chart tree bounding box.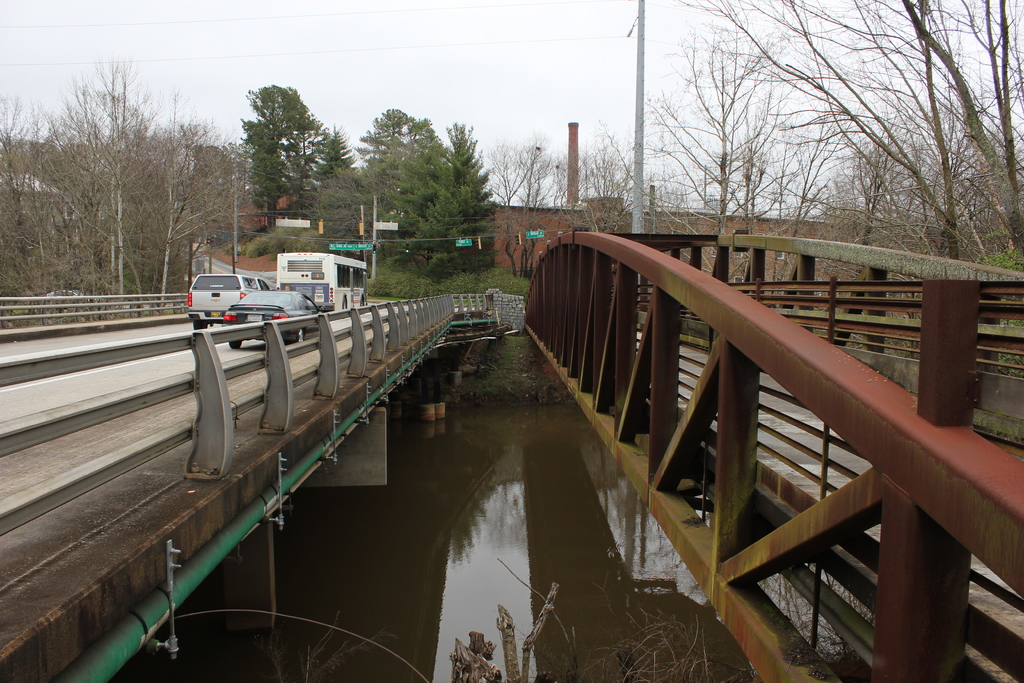
Charted: box(663, 0, 847, 230).
